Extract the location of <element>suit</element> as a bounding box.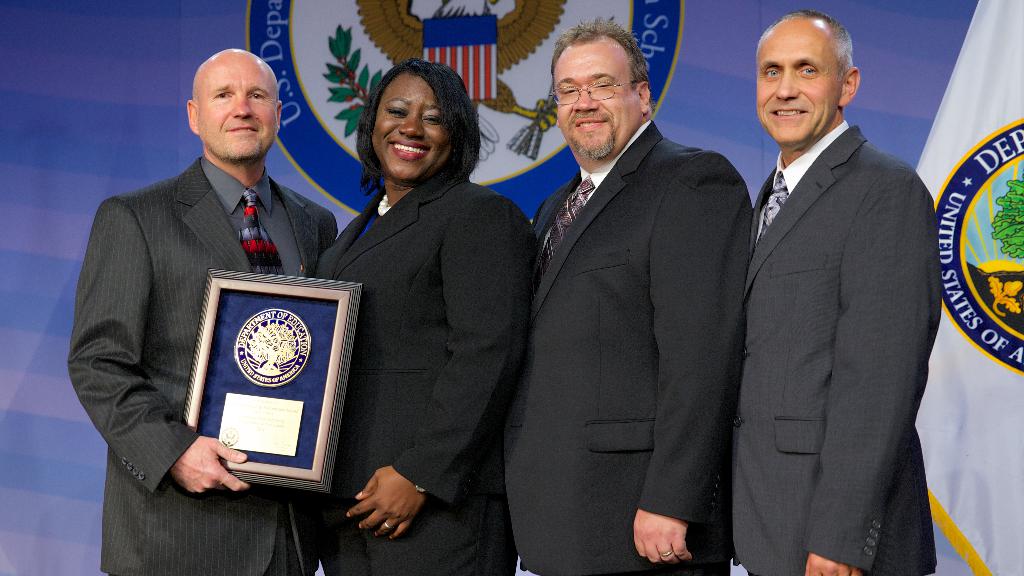
bbox=(62, 152, 343, 575).
